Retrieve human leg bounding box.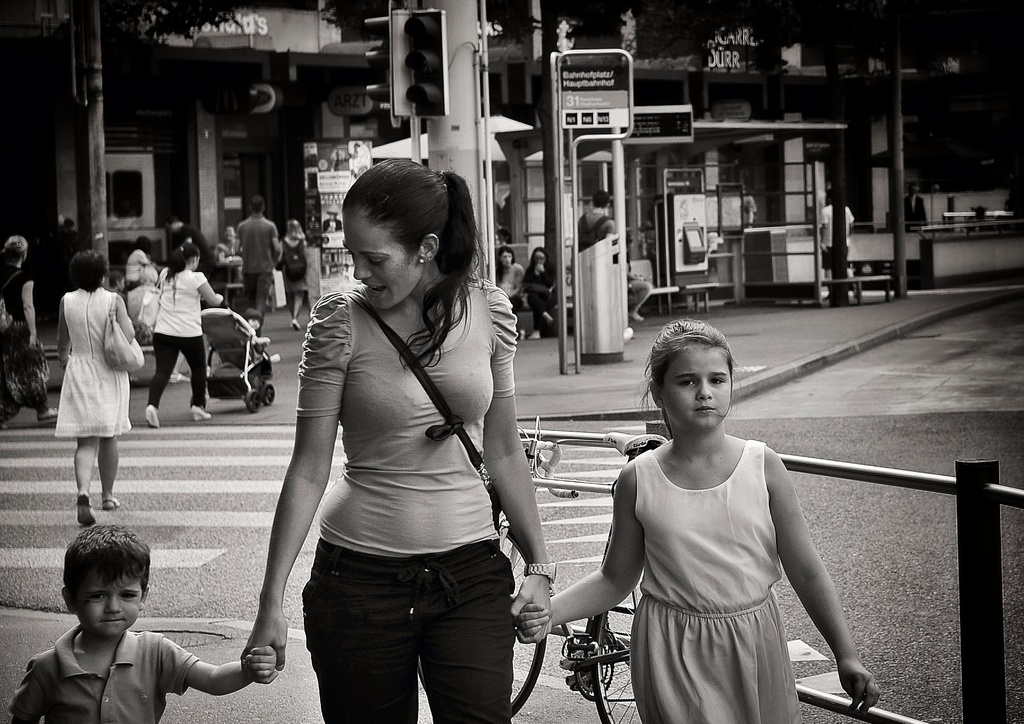
Bounding box: Rect(76, 435, 102, 530).
